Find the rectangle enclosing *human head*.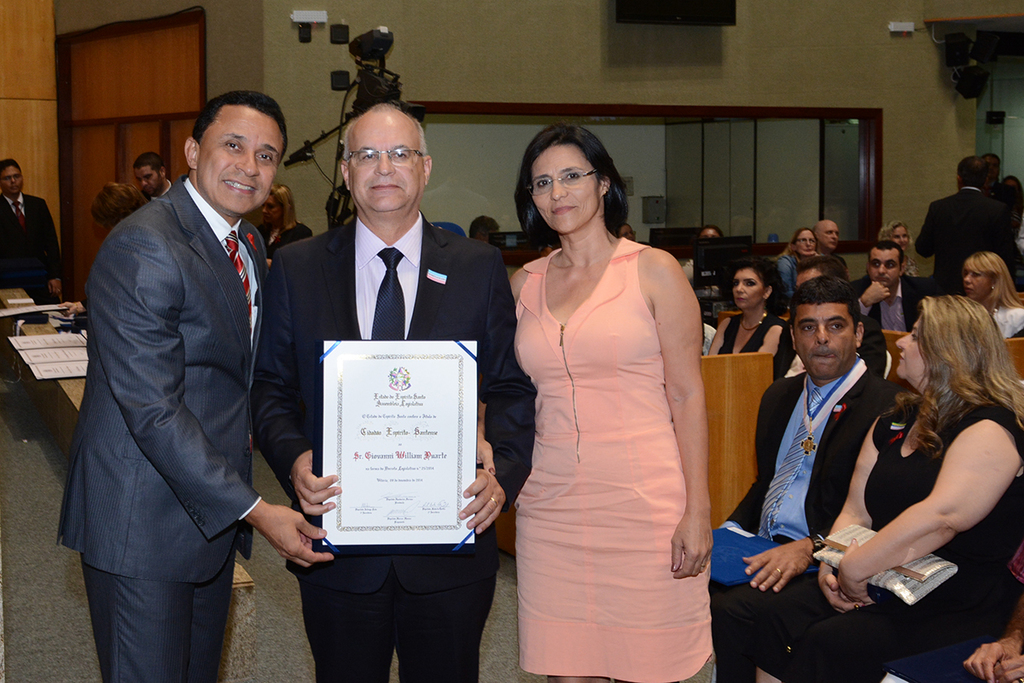
bbox=[0, 157, 24, 198].
